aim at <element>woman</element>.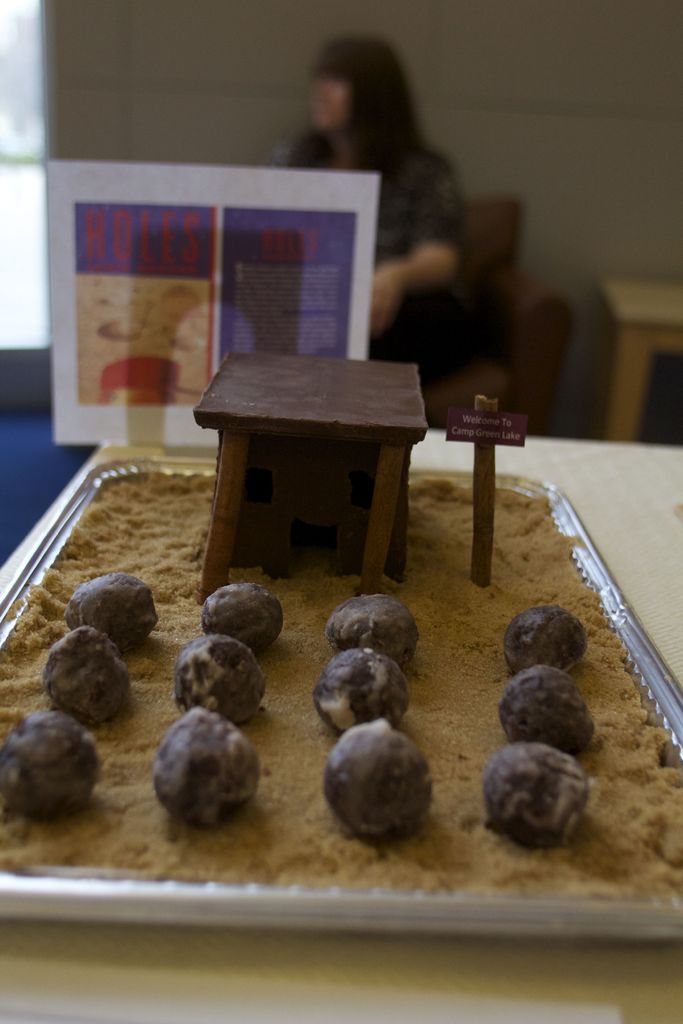
Aimed at l=267, t=42, r=507, b=390.
